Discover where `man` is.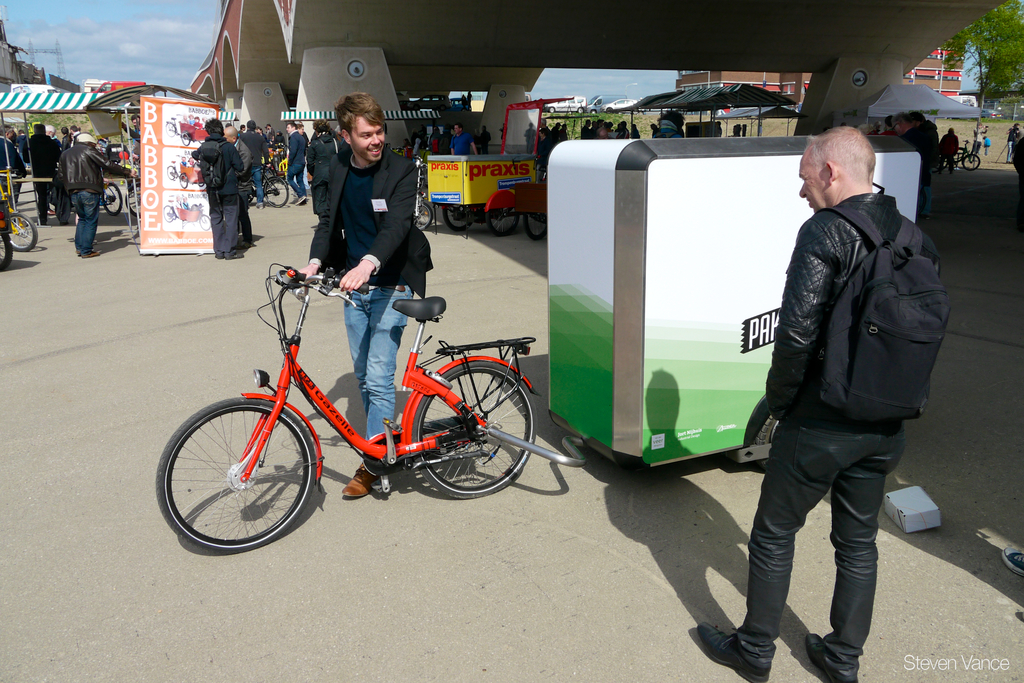
Discovered at locate(129, 116, 140, 140).
